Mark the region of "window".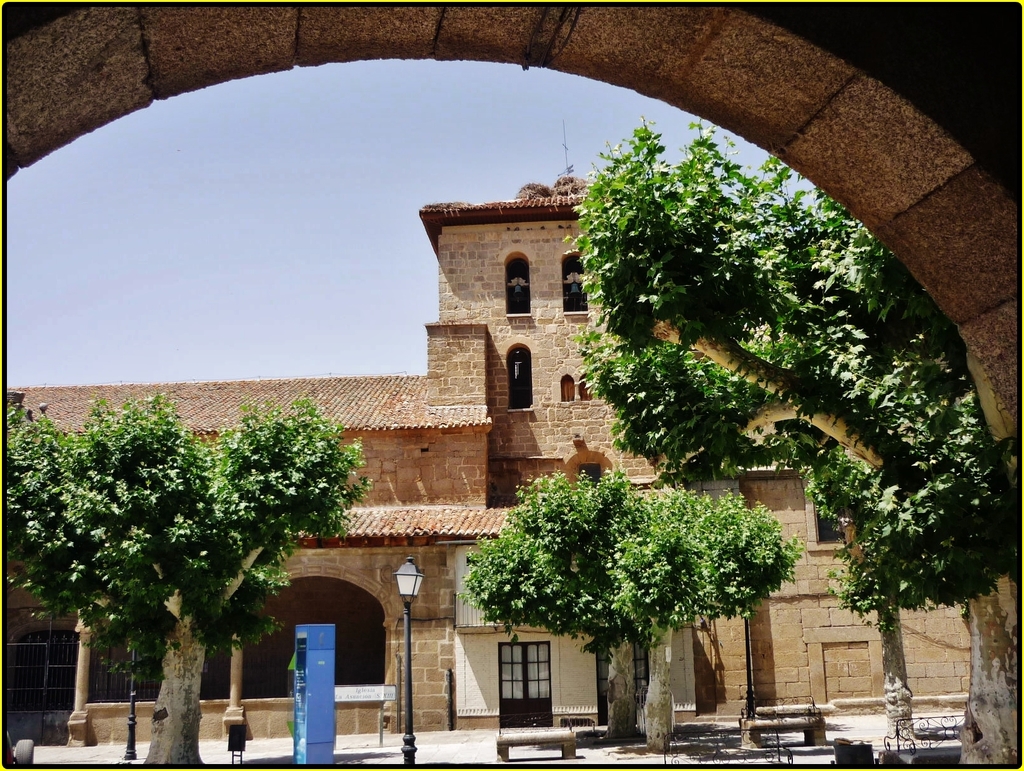
Region: select_region(508, 343, 538, 411).
